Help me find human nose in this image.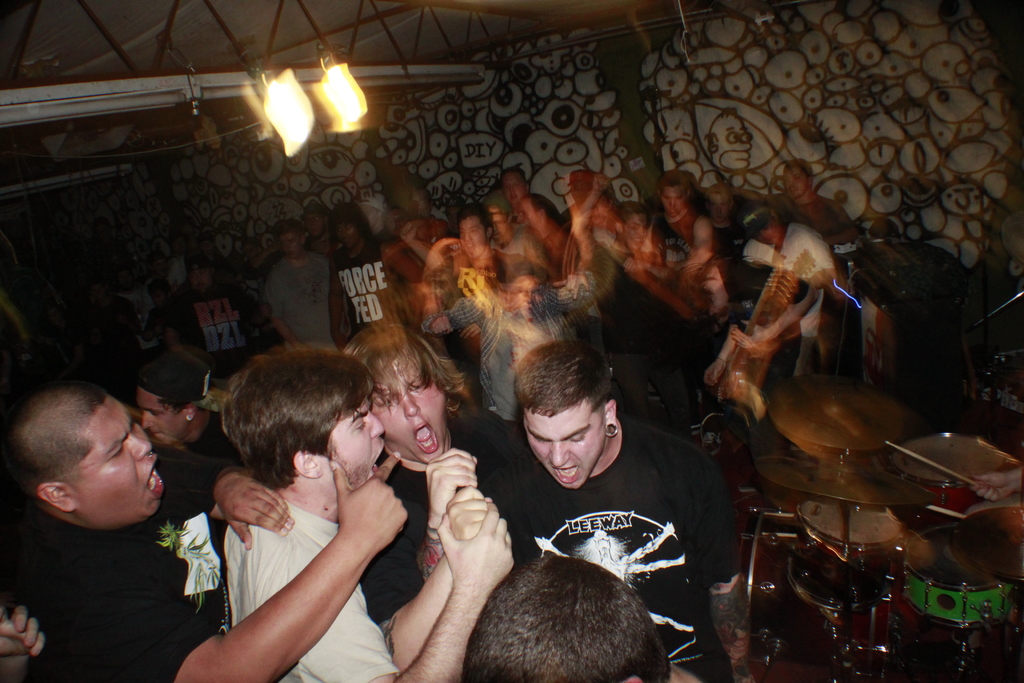
Found it: BBox(124, 434, 153, 461).
